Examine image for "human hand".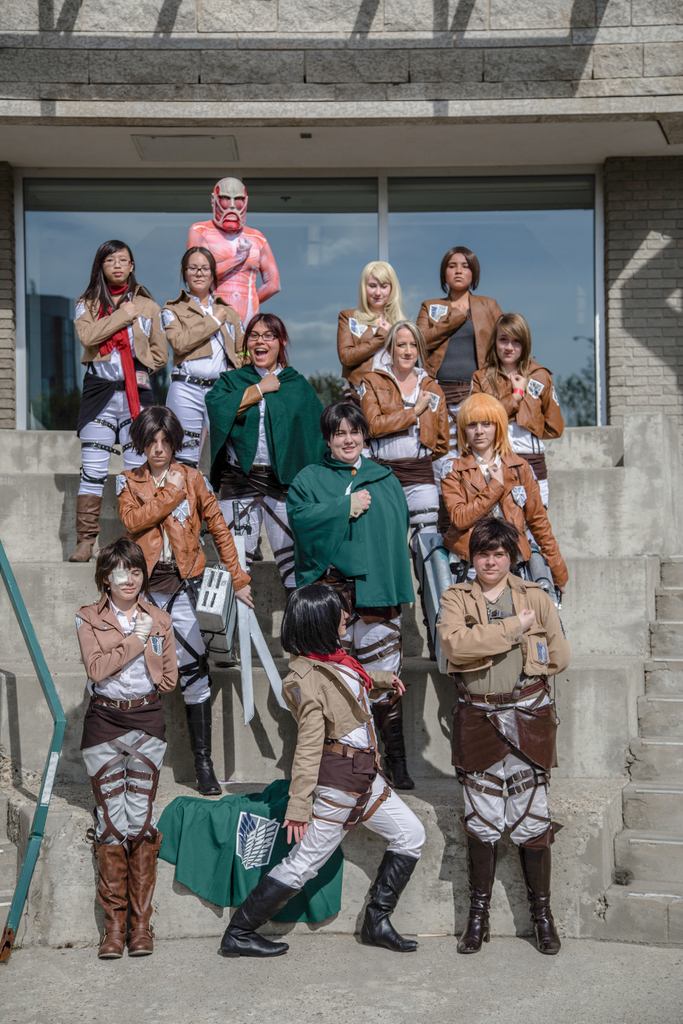
Examination result: (left=508, top=372, right=527, bottom=397).
